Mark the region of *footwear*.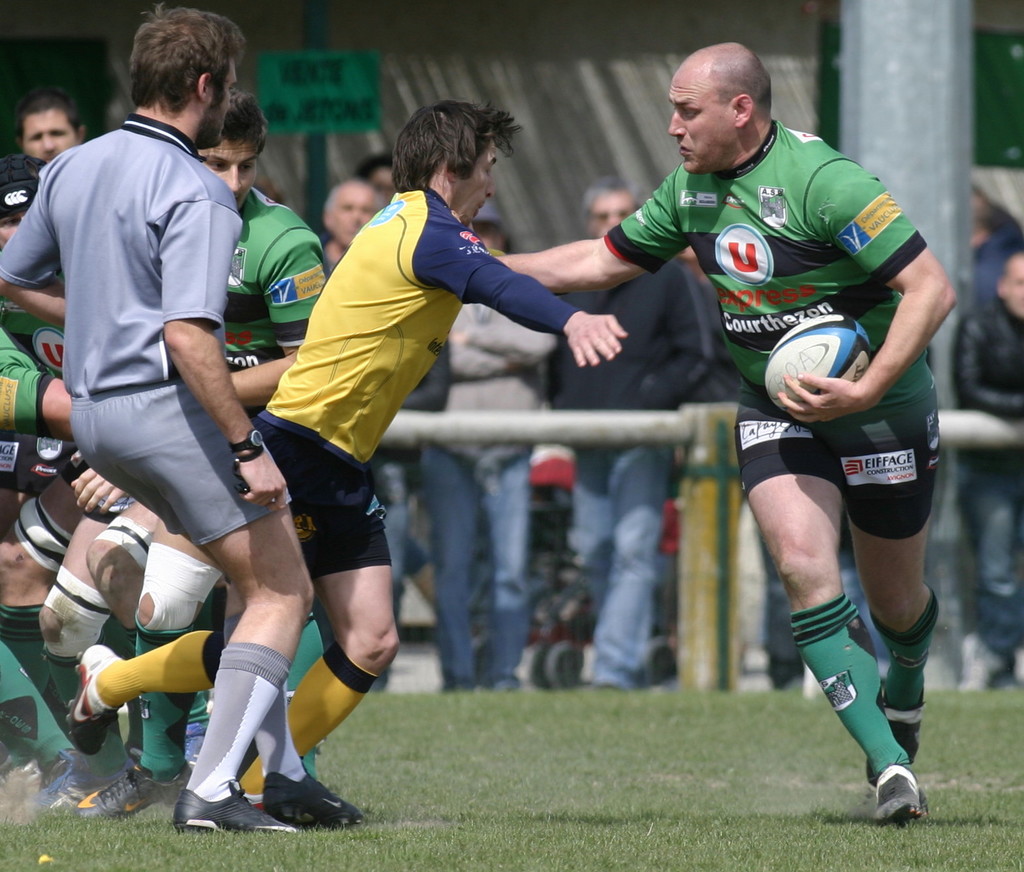
Region: select_region(74, 766, 190, 822).
